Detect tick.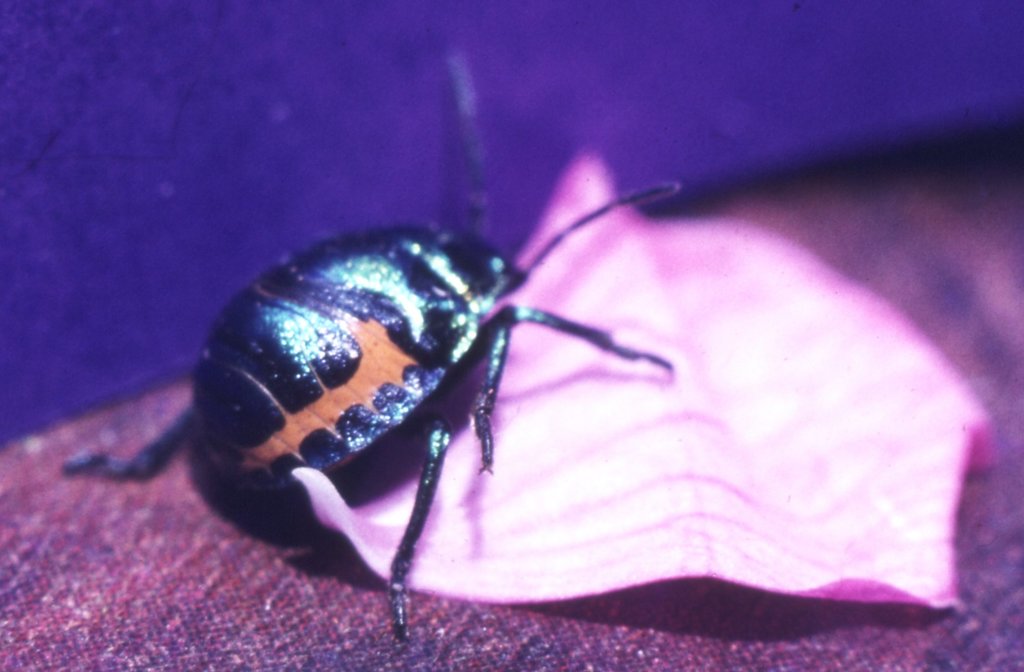
Detected at [left=67, top=54, right=692, bottom=645].
